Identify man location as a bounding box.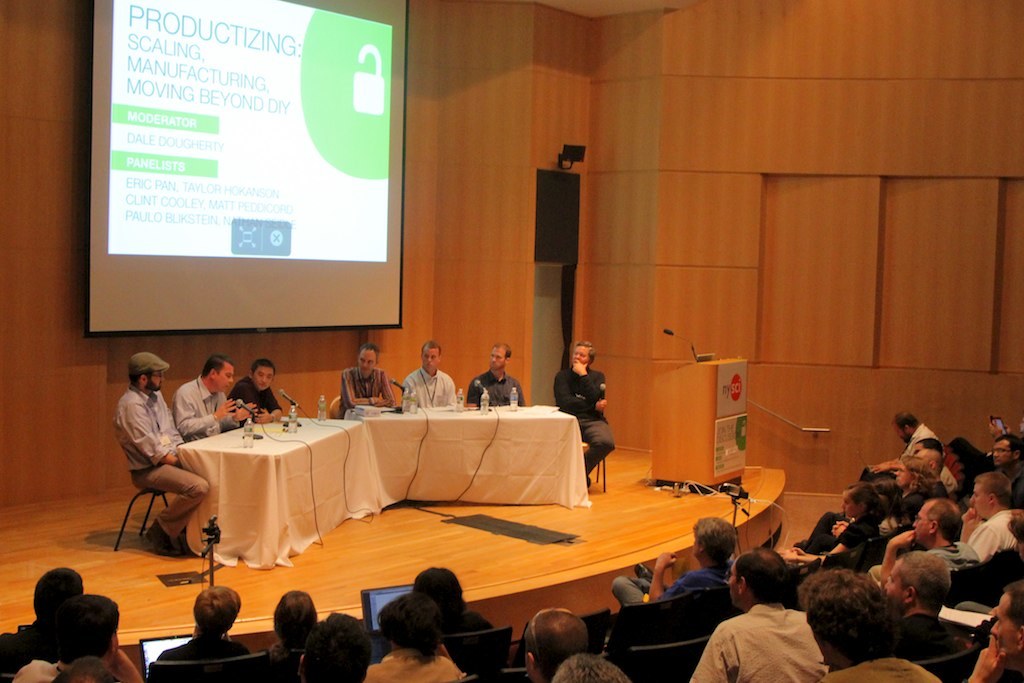
rect(690, 545, 817, 682).
